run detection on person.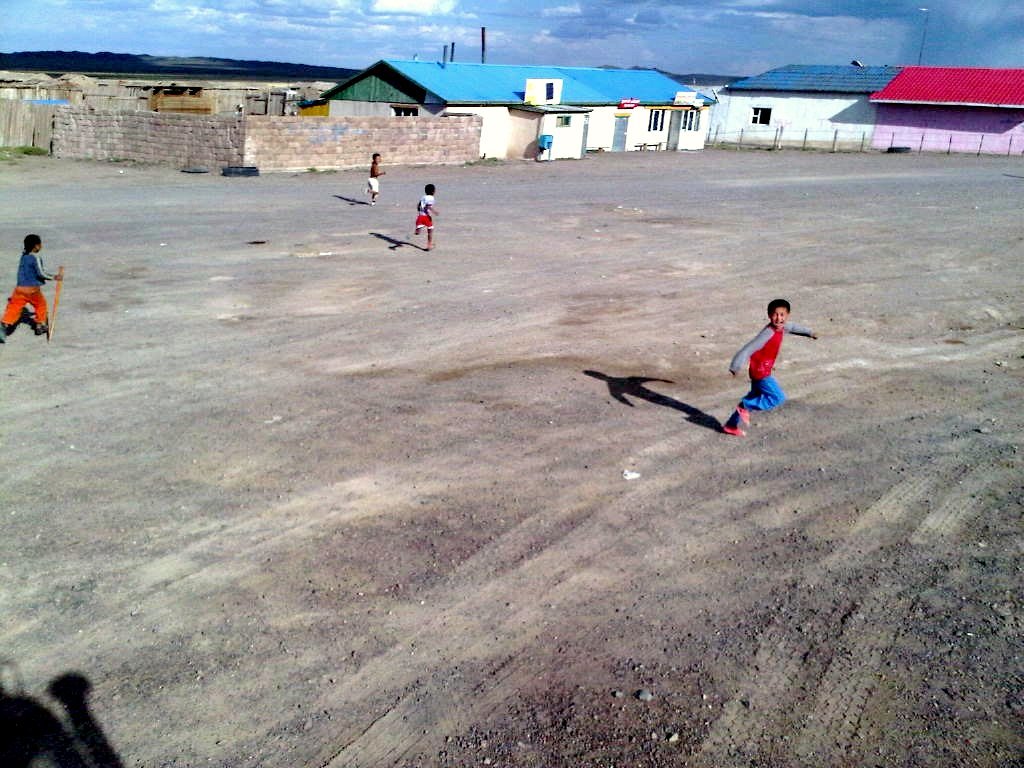
Result: 727,284,804,447.
